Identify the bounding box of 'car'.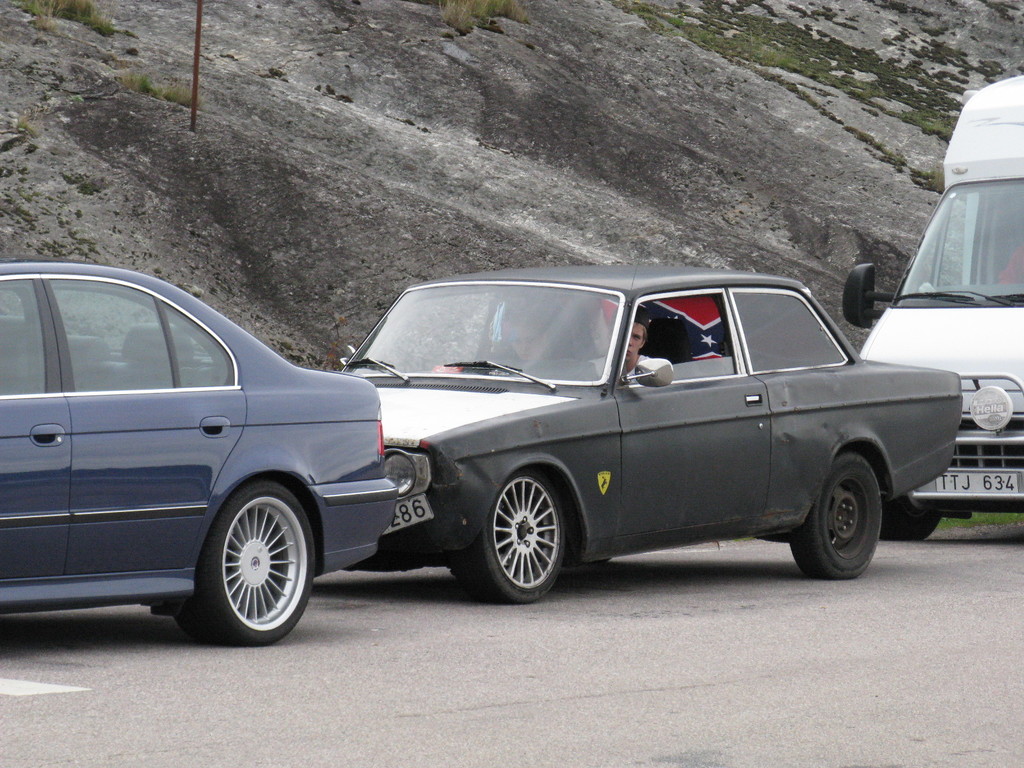
342:264:961:601.
